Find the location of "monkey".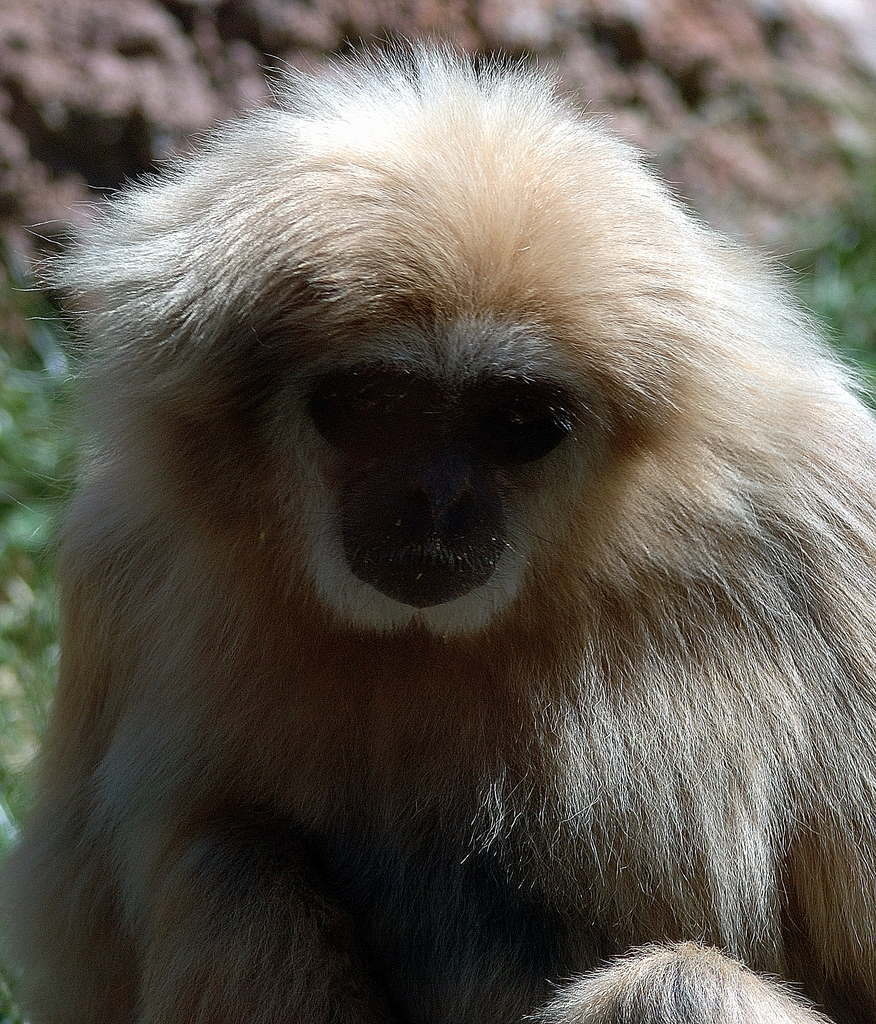
Location: l=0, t=78, r=875, b=1023.
